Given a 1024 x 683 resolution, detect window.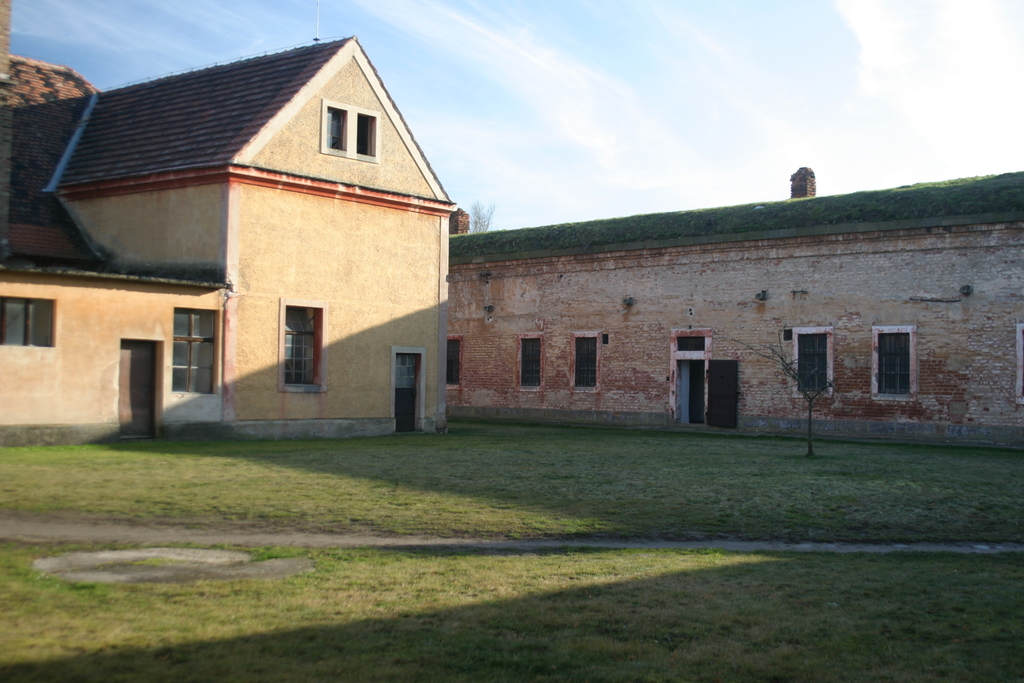
box(321, 95, 379, 161).
